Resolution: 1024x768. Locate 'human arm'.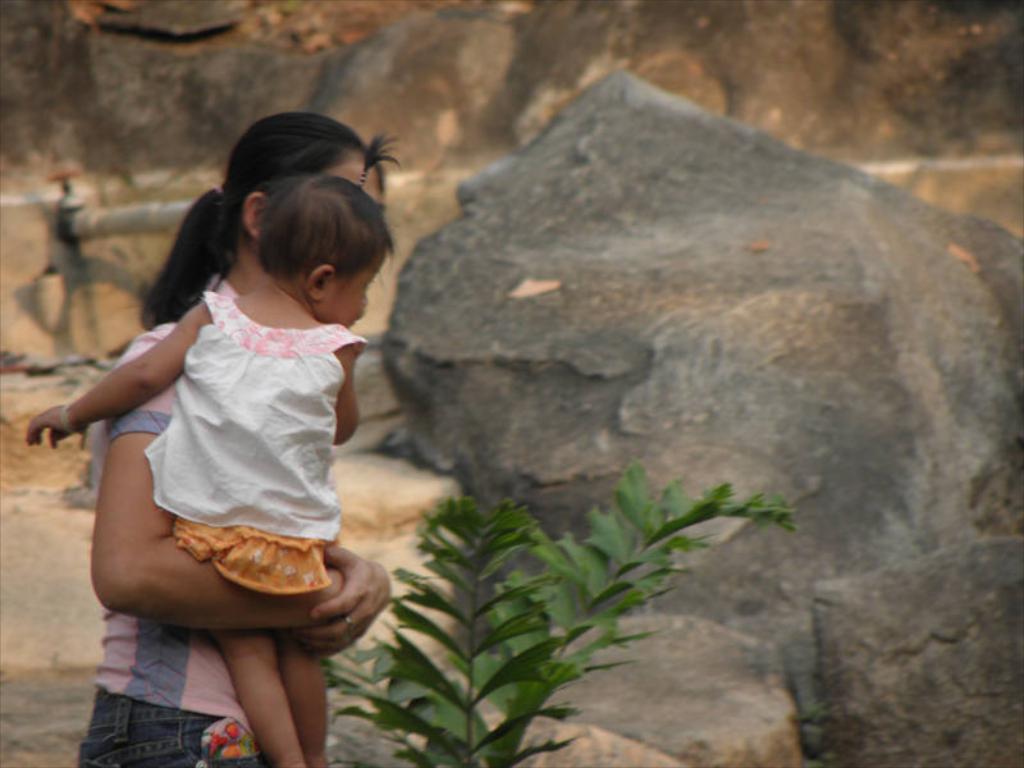
bbox=(330, 351, 358, 439).
